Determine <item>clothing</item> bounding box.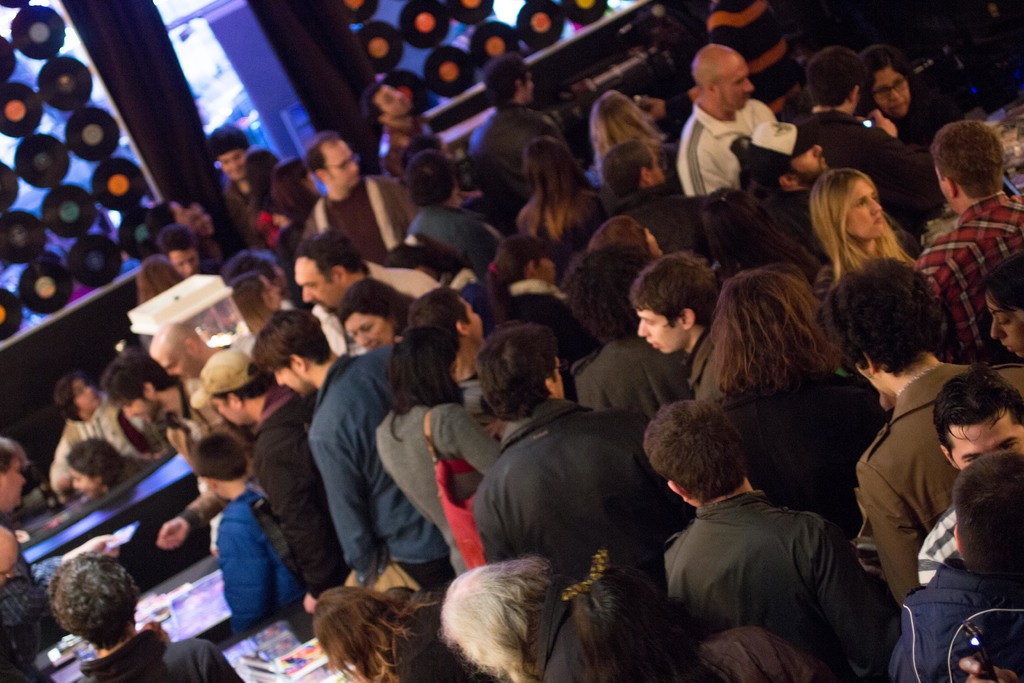
Determined: box=[213, 466, 319, 636].
